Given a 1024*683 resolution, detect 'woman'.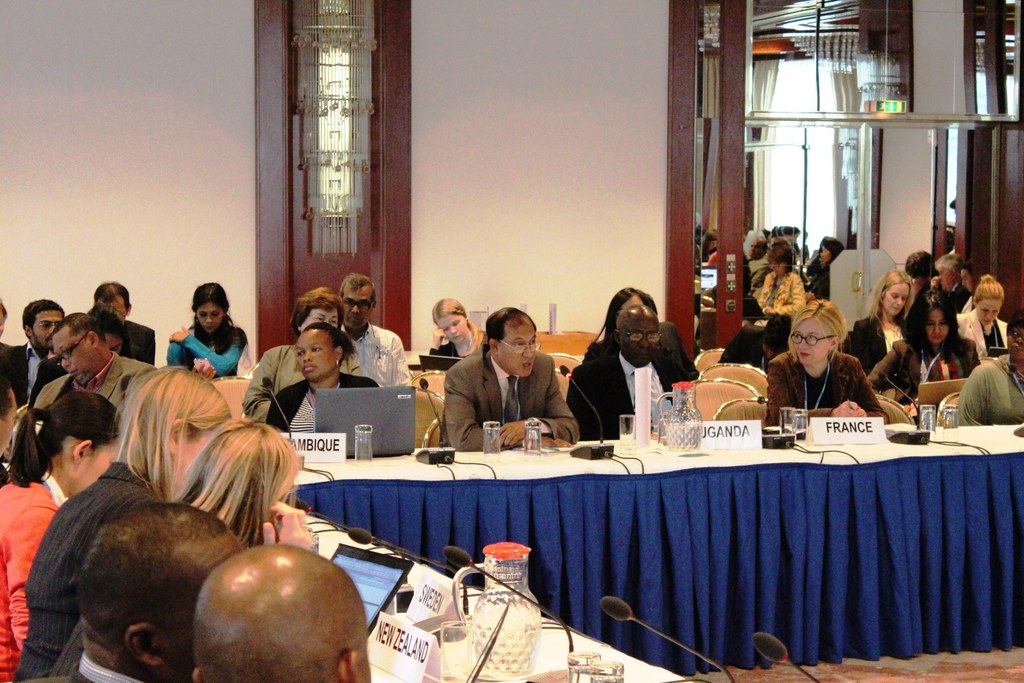
<region>718, 312, 790, 375</region>.
